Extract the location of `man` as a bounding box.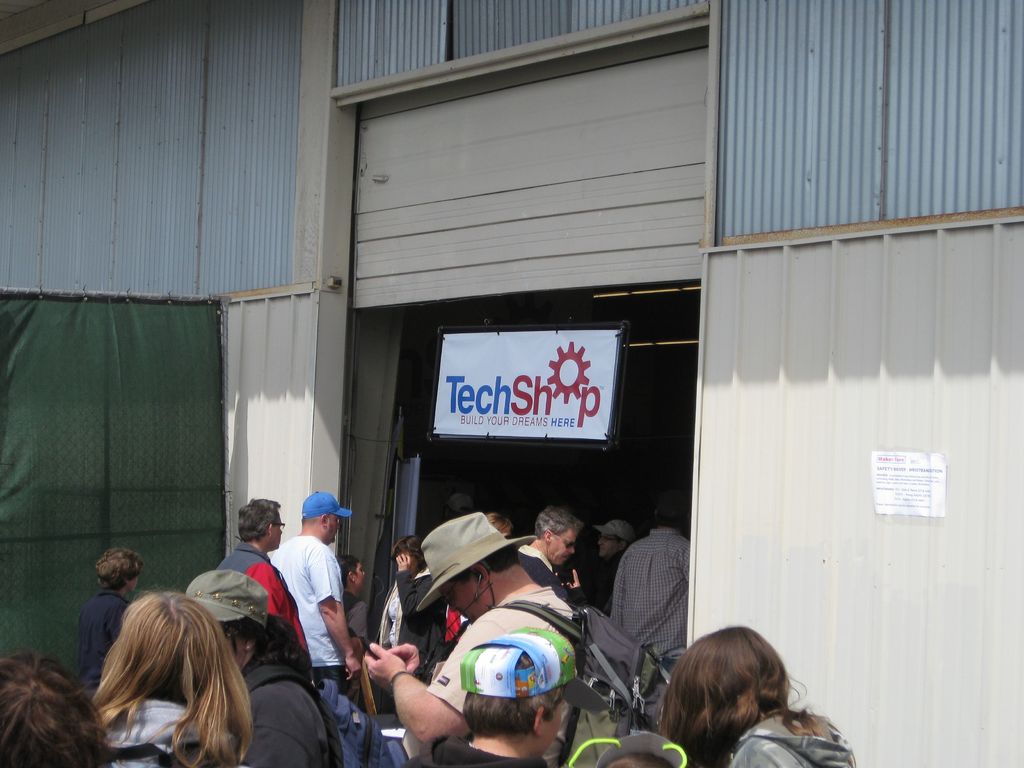
[x1=362, y1=508, x2=589, y2=767].
